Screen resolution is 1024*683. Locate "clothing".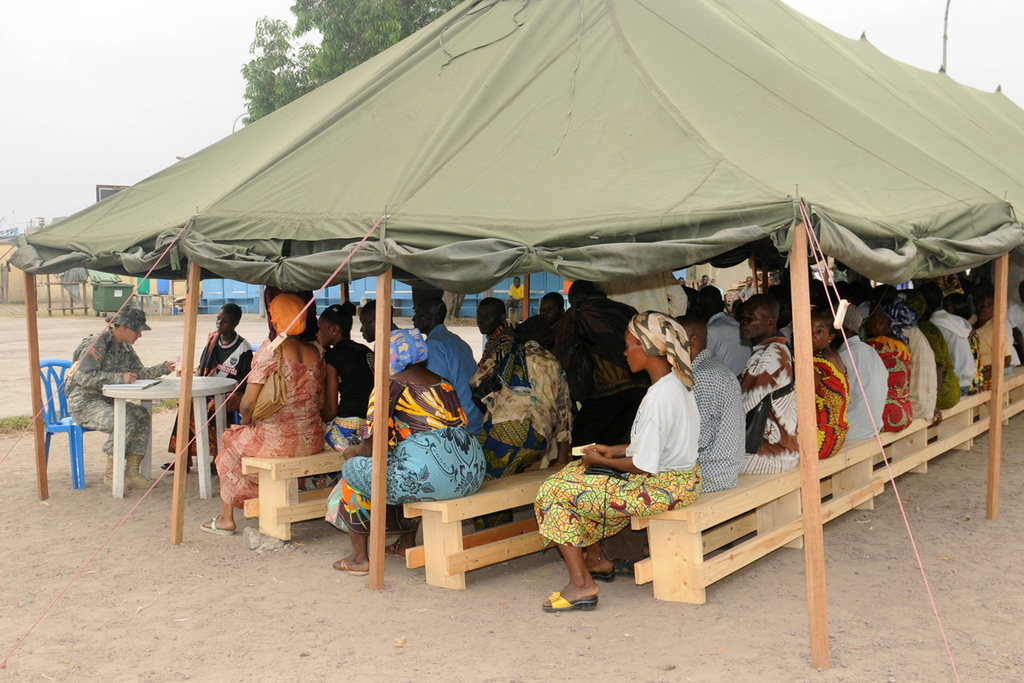
(508, 282, 527, 323).
